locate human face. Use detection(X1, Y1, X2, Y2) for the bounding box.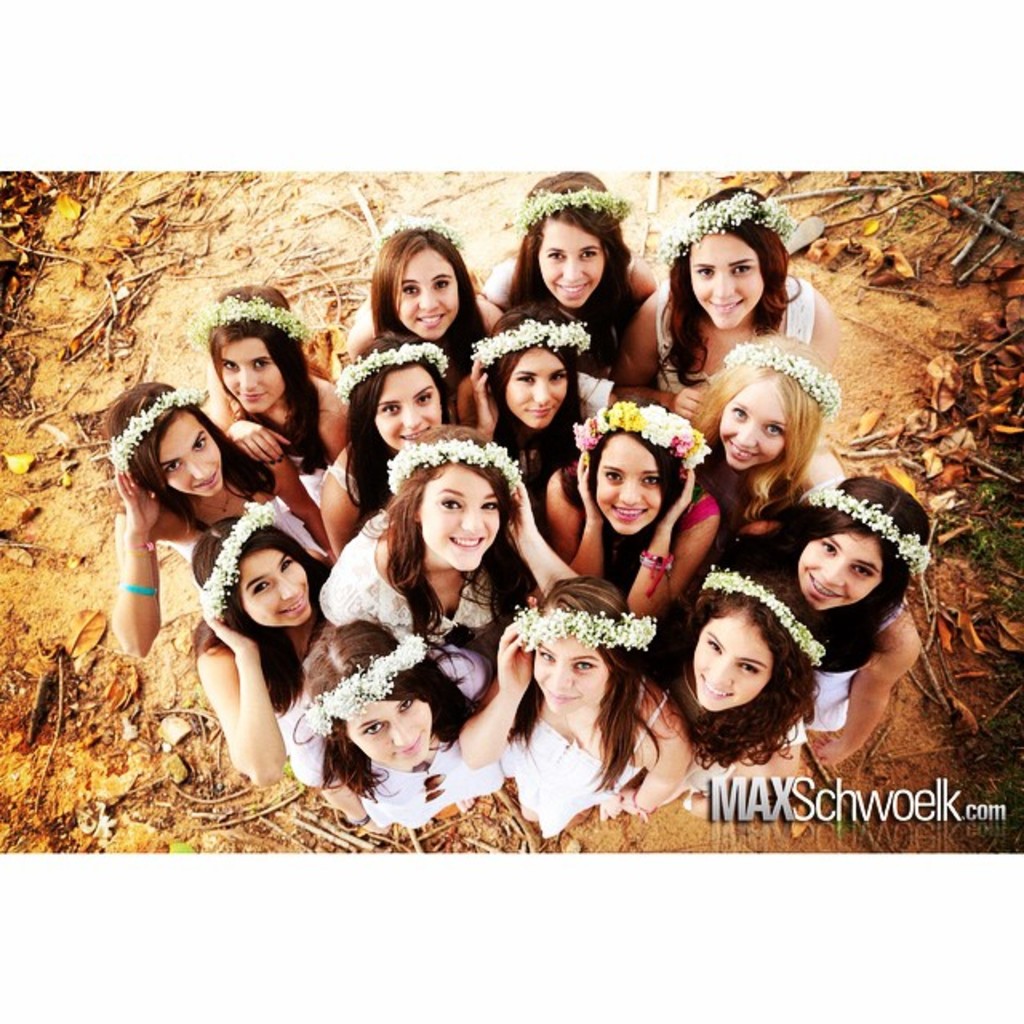
detection(341, 694, 434, 770).
